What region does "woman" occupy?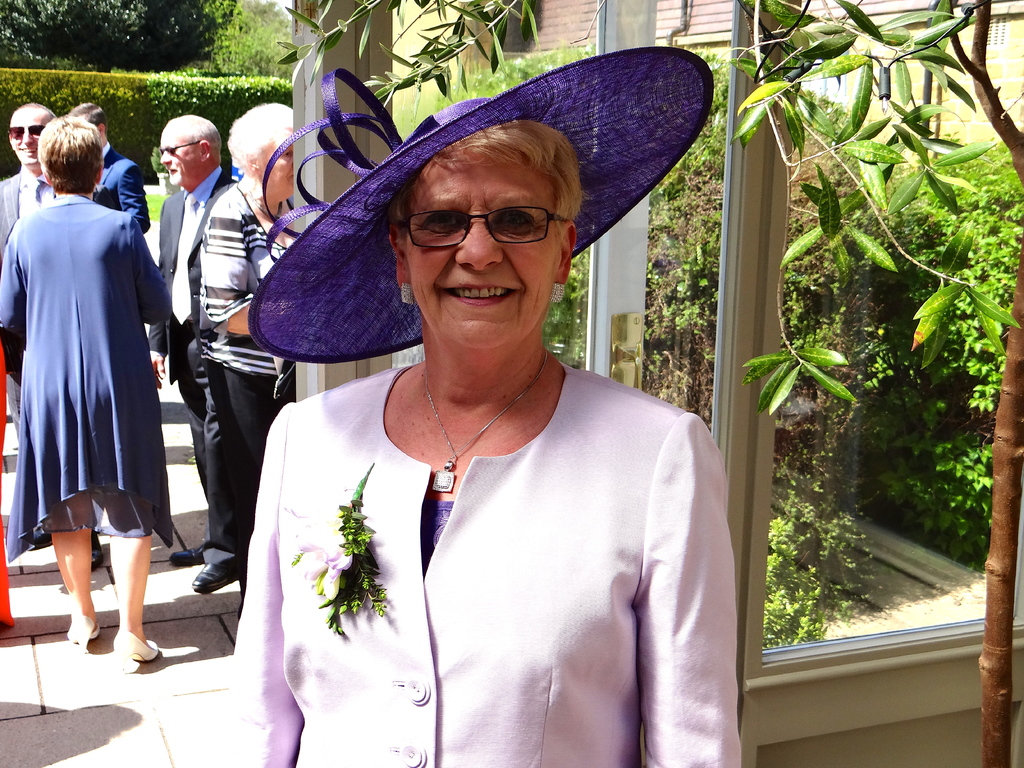
x1=195, y1=62, x2=778, y2=712.
